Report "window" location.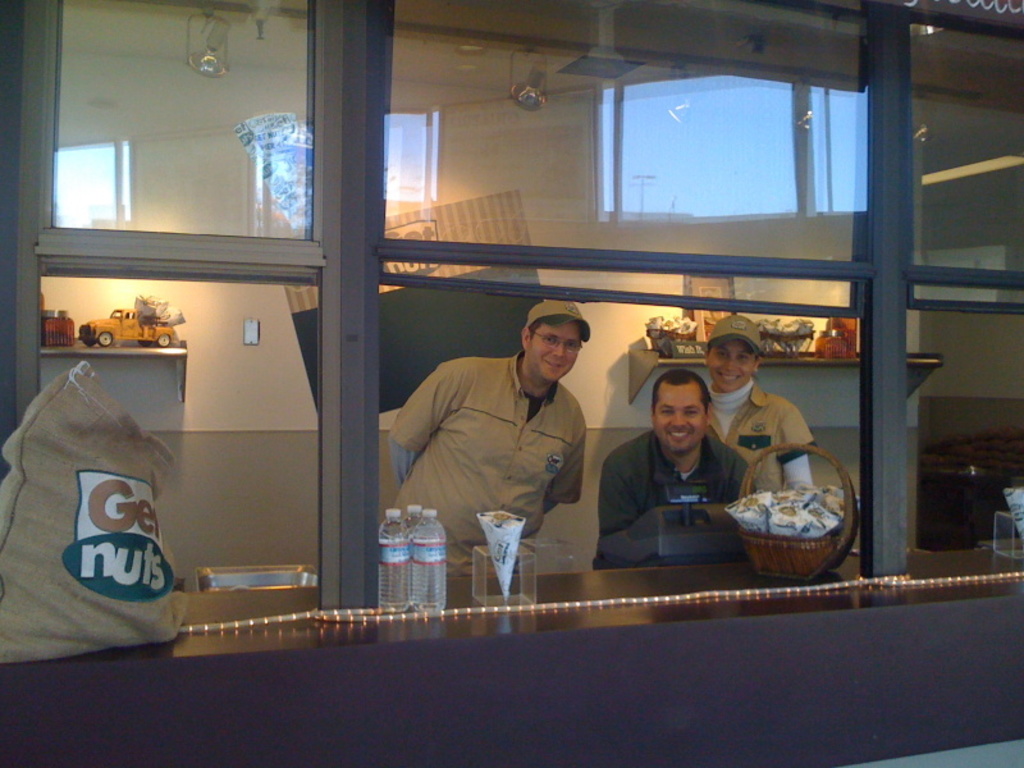
Report: [599,79,864,227].
